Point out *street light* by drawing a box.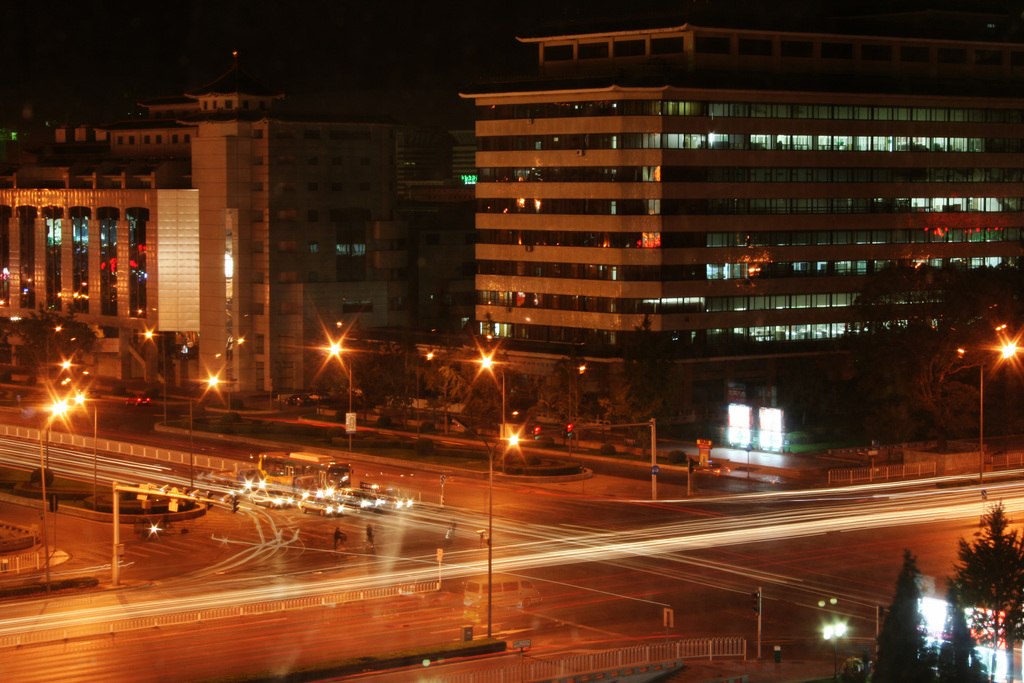
{"x1": 467, "y1": 355, "x2": 504, "y2": 472}.
